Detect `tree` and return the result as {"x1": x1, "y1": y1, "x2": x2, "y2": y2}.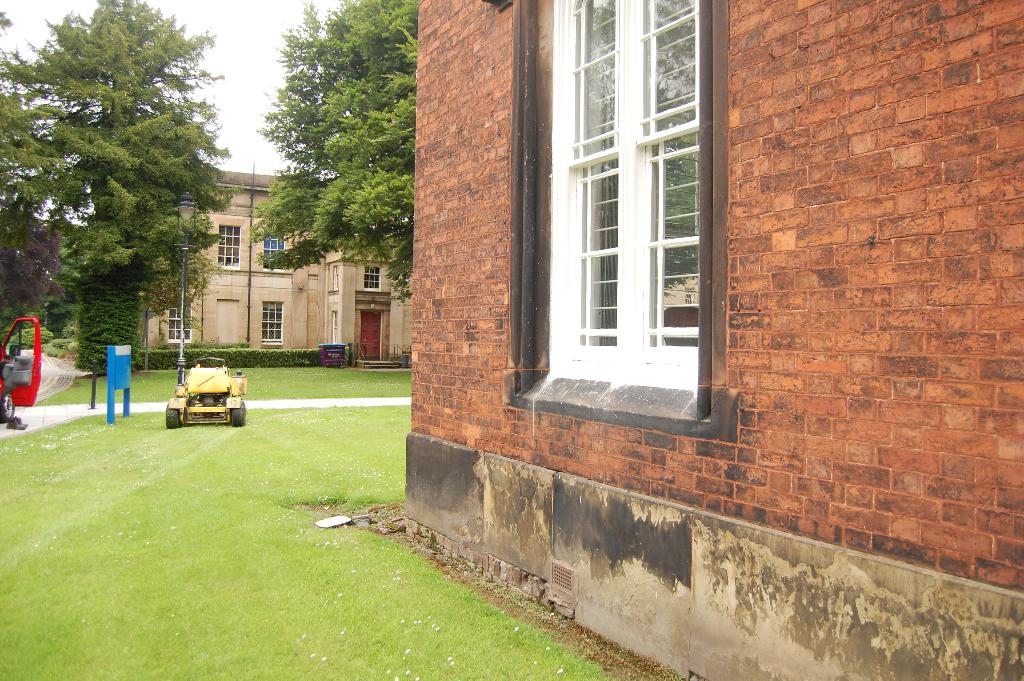
{"x1": 12, "y1": 9, "x2": 225, "y2": 388}.
